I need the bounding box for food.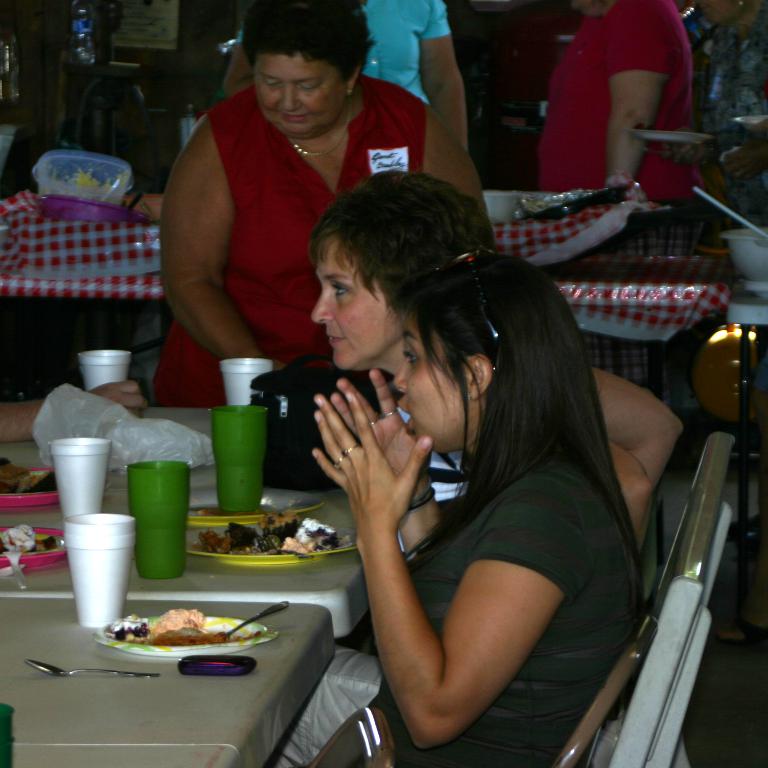
Here it is: <region>104, 601, 235, 652</region>.
